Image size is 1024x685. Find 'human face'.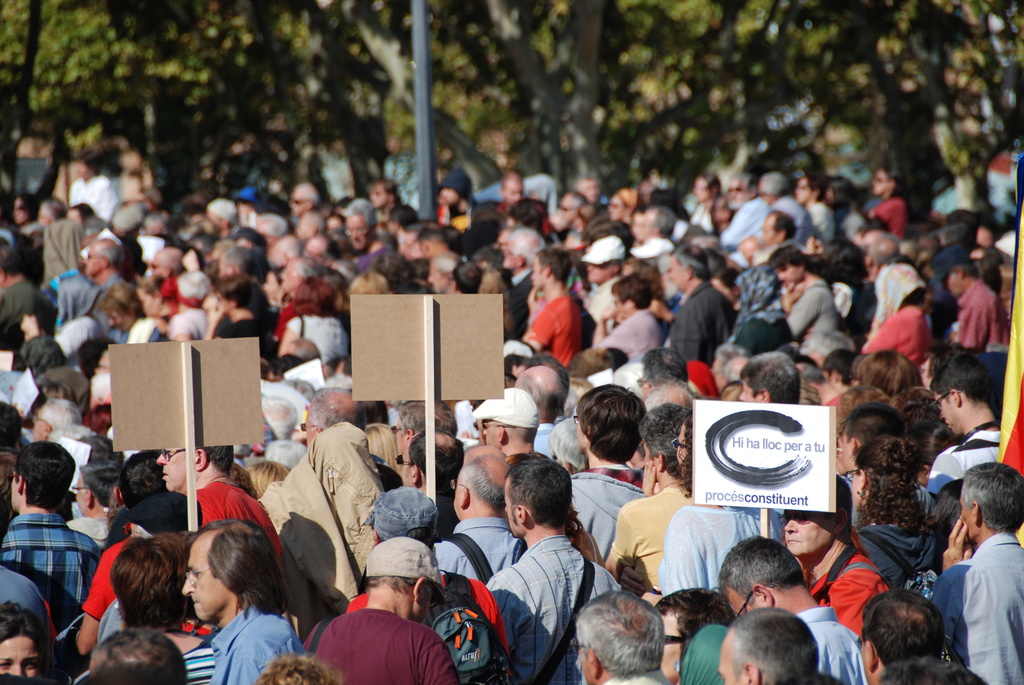
x1=641 y1=441 x2=660 y2=482.
